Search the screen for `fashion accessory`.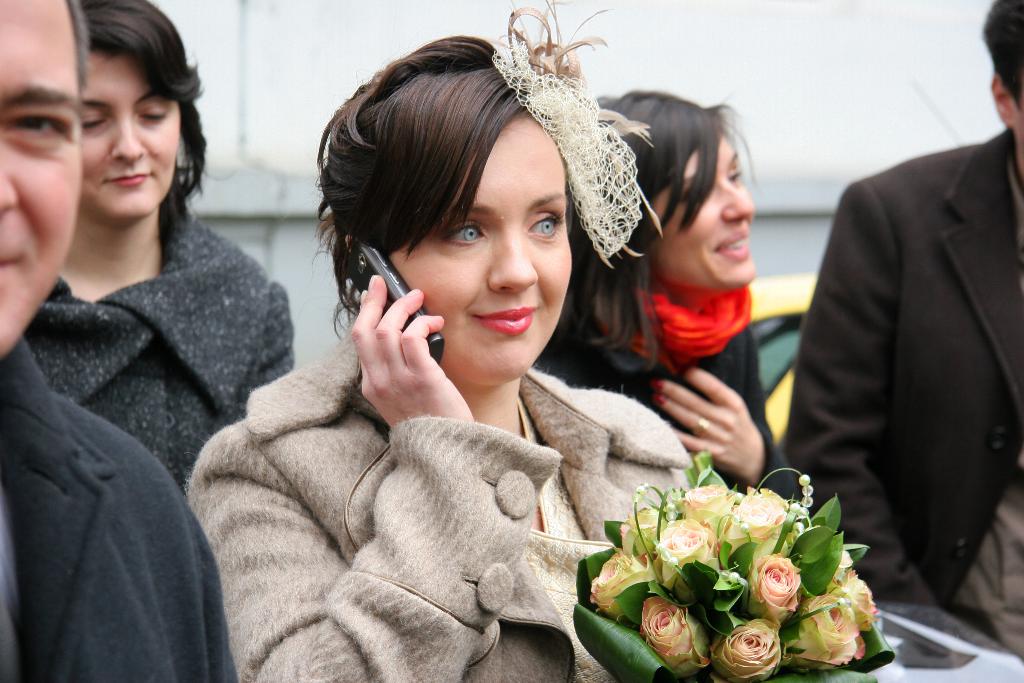
Found at Rect(609, 283, 755, 373).
